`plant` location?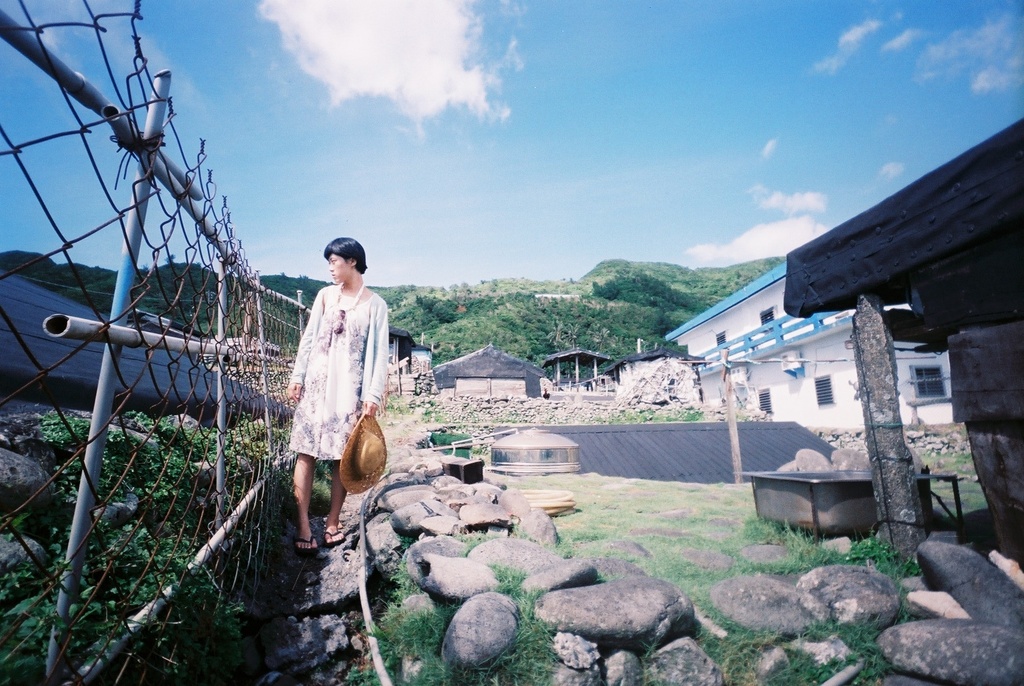
(129,399,148,428)
